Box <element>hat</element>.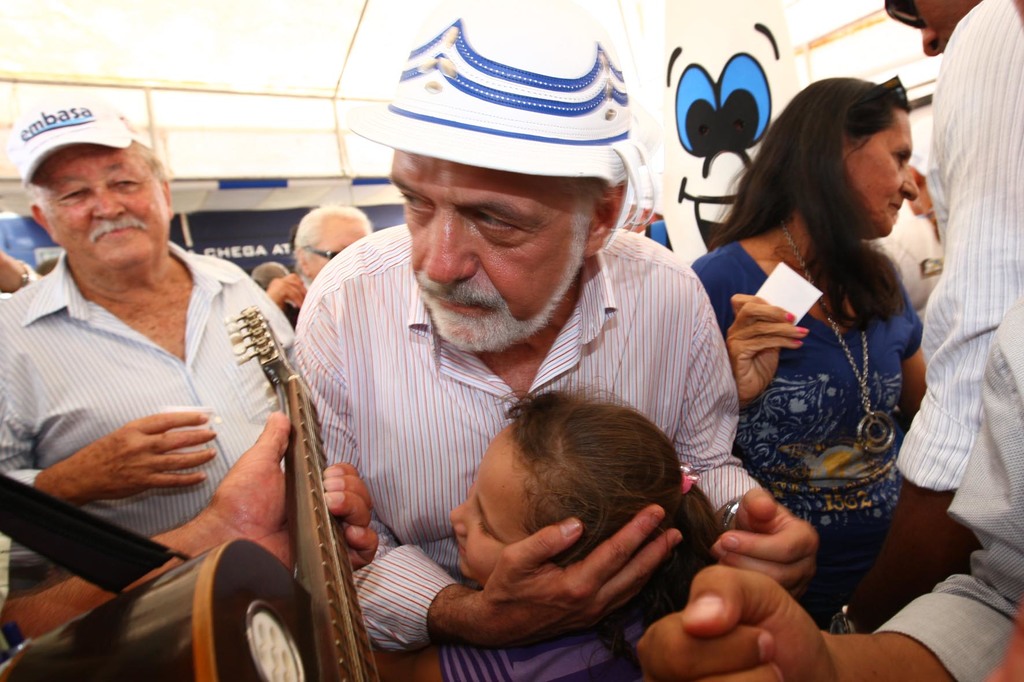
l=350, t=0, r=662, b=234.
